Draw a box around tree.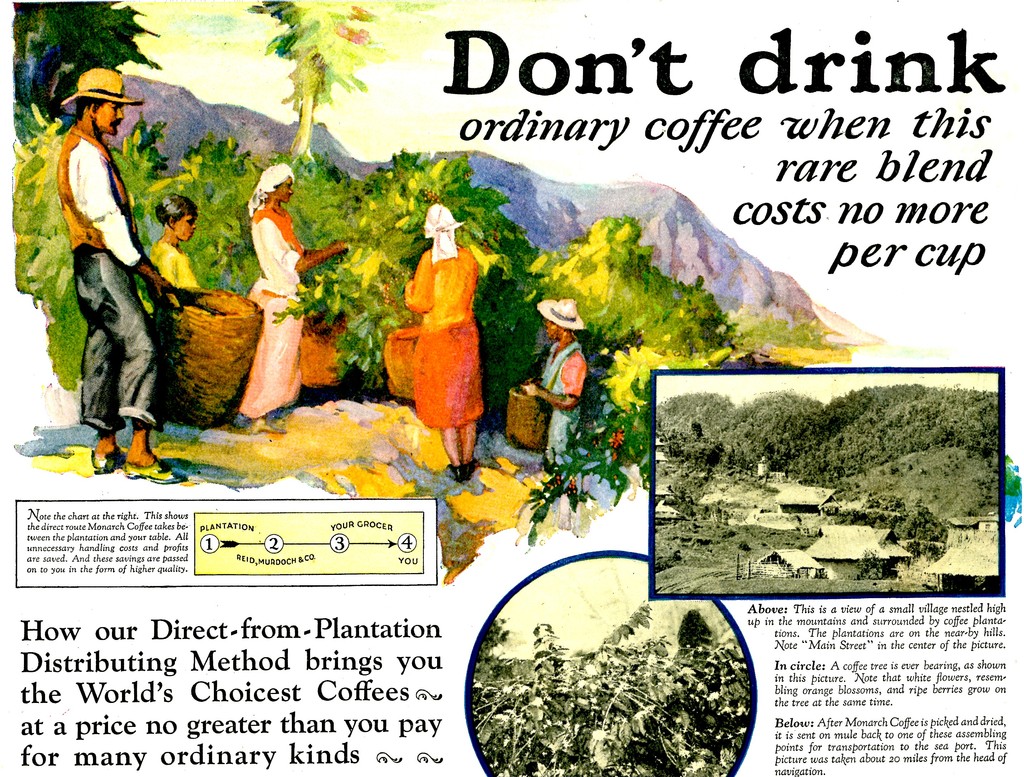
bbox(250, 0, 383, 154).
